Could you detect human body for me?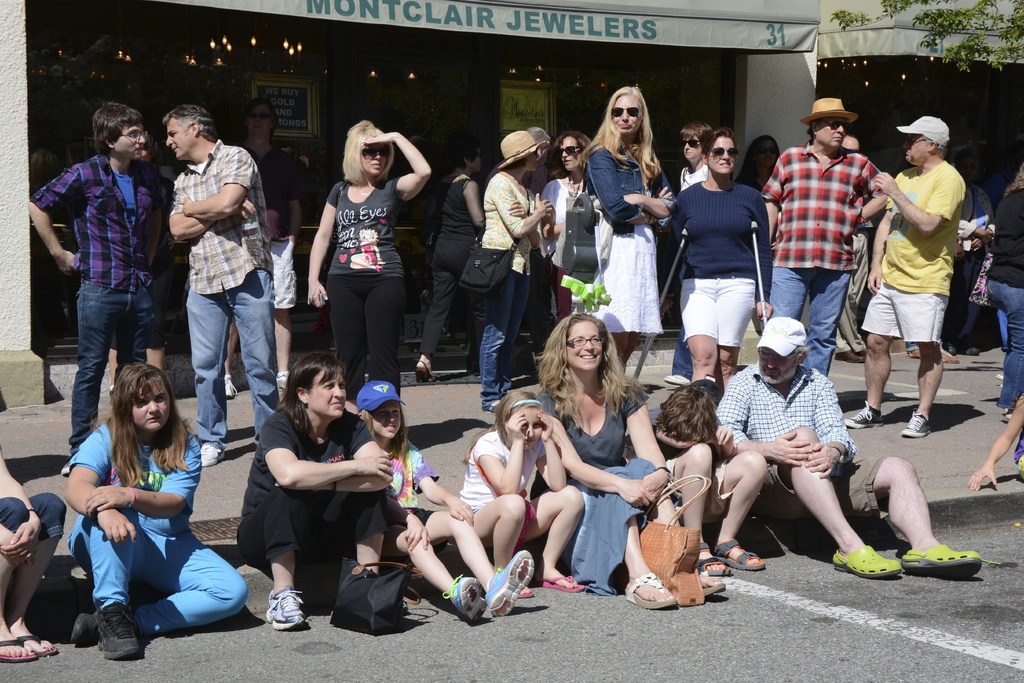
Detection result: <region>307, 118, 430, 396</region>.
